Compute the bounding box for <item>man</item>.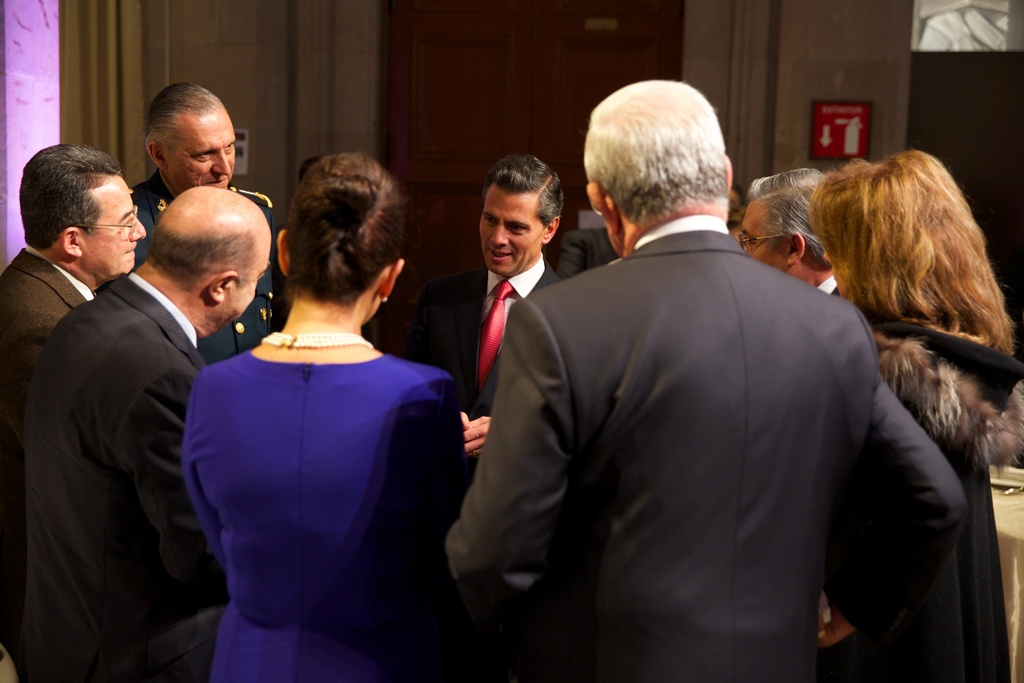
bbox(419, 154, 561, 483).
